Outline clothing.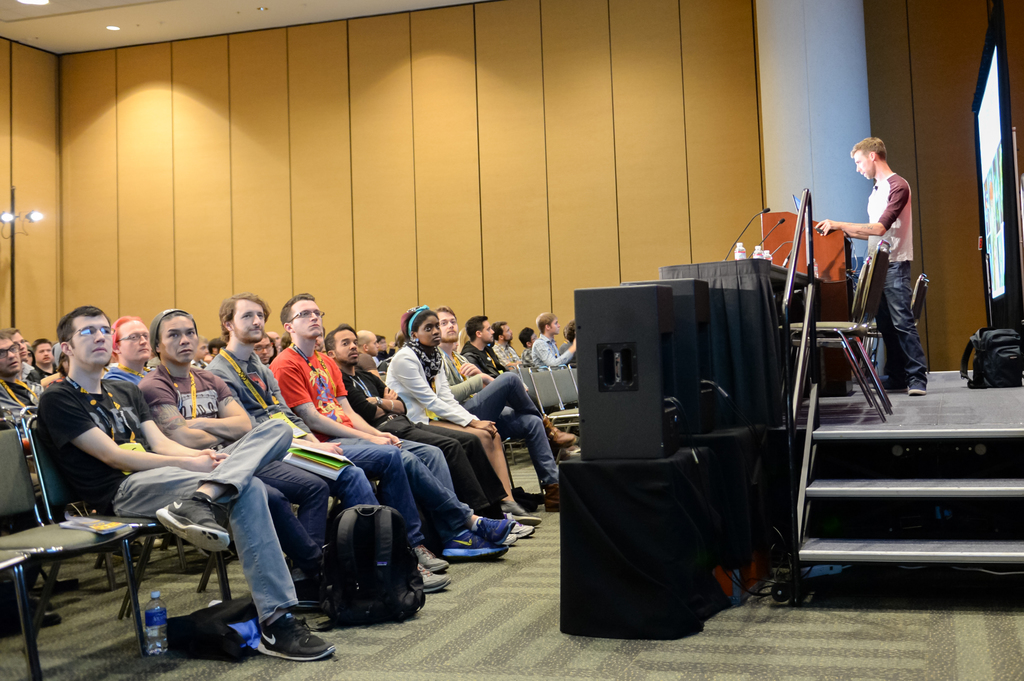
Outline: Rect(26, 297, 305, 644).
